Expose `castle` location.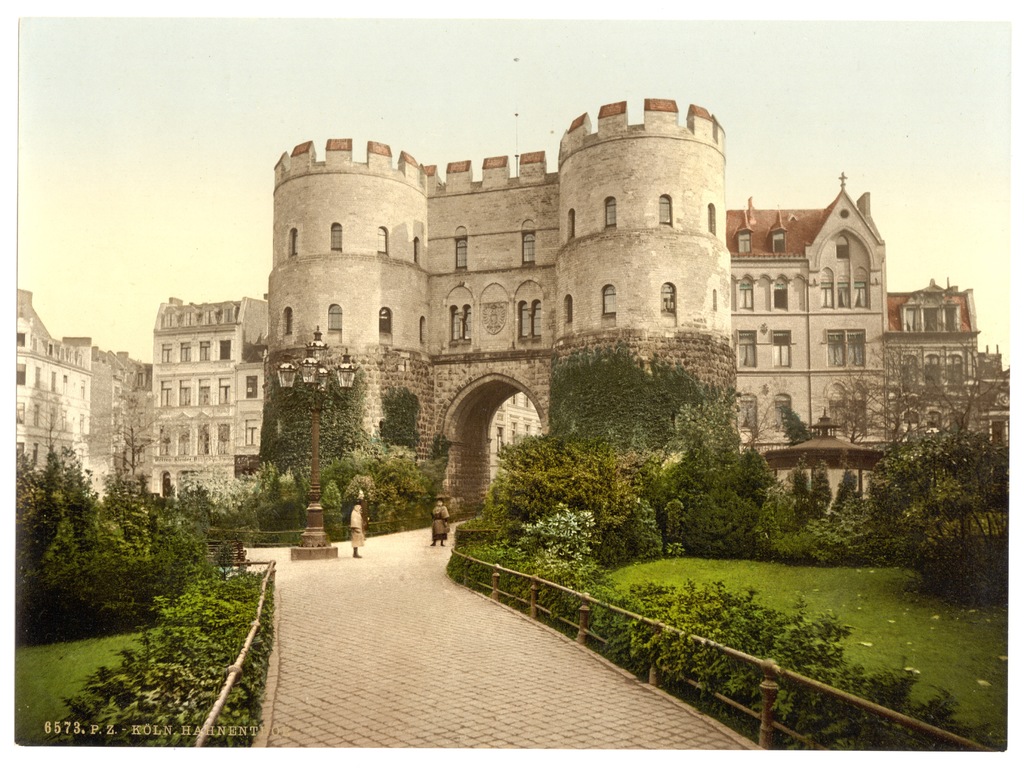
Exposed at Rect(15, 288, 106, 512).
